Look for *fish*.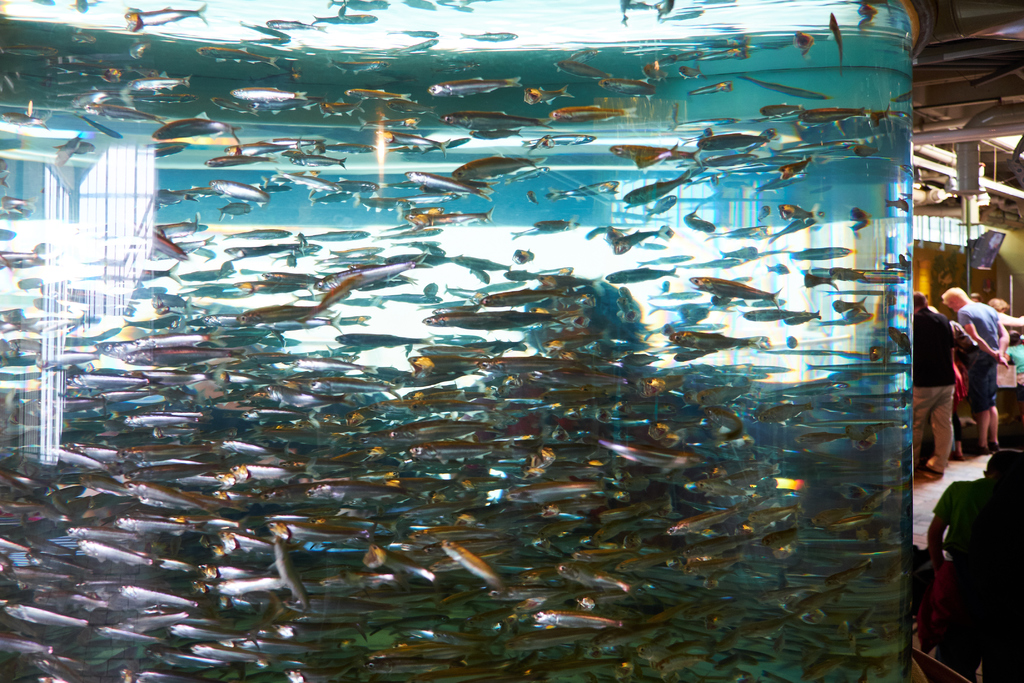
Found: [94,70,120,85].
